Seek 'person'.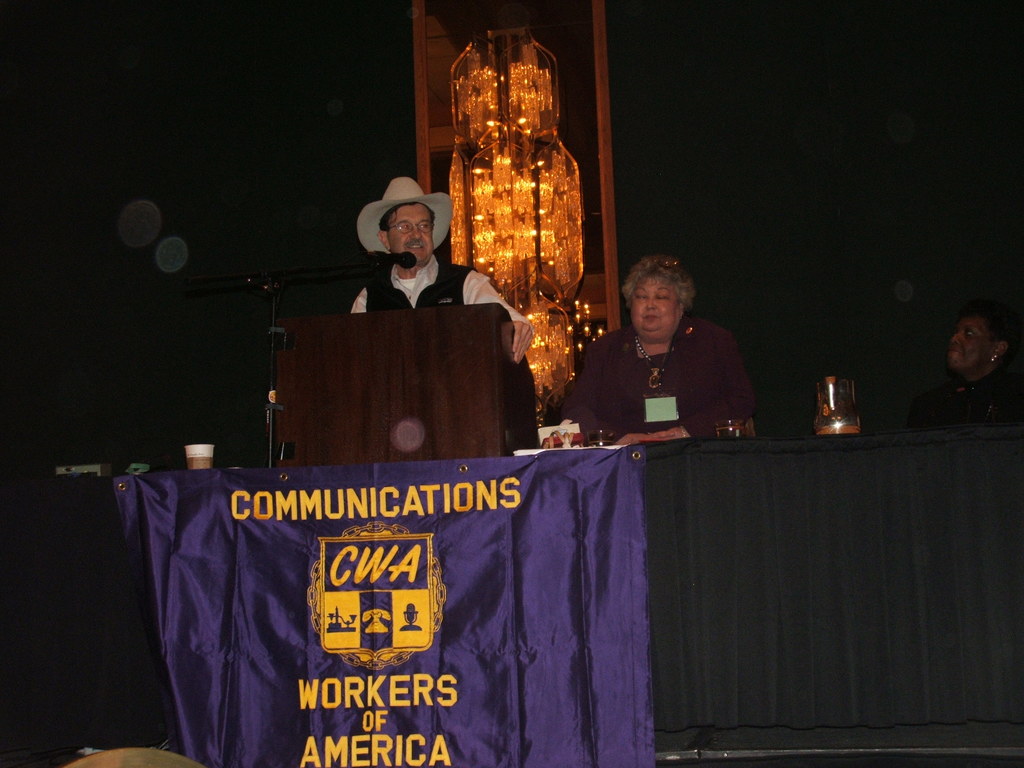
{"left": 349, "top": 177, "right": 532, "bottom": 367}.
